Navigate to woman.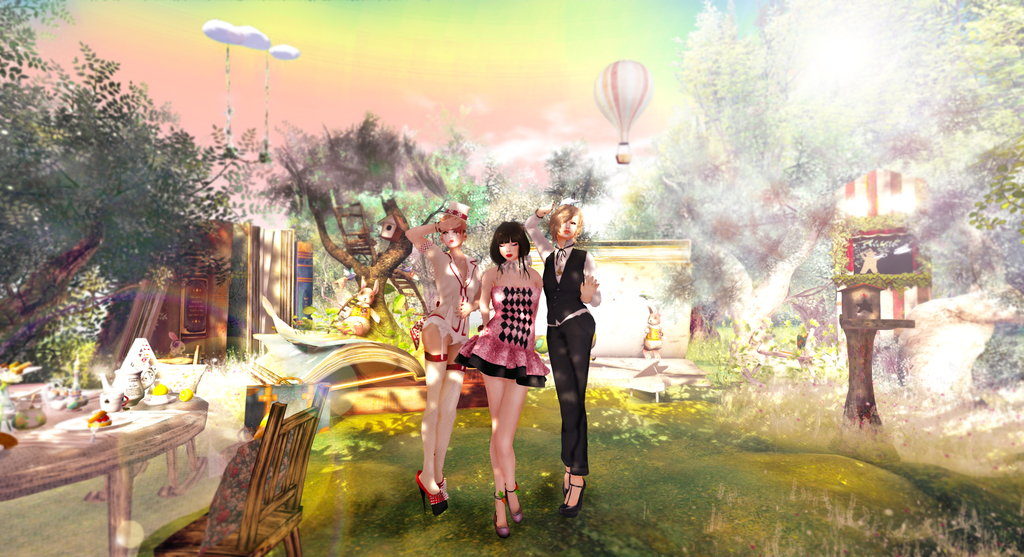
Navigation target: box=[454, 220, 550, 538].
